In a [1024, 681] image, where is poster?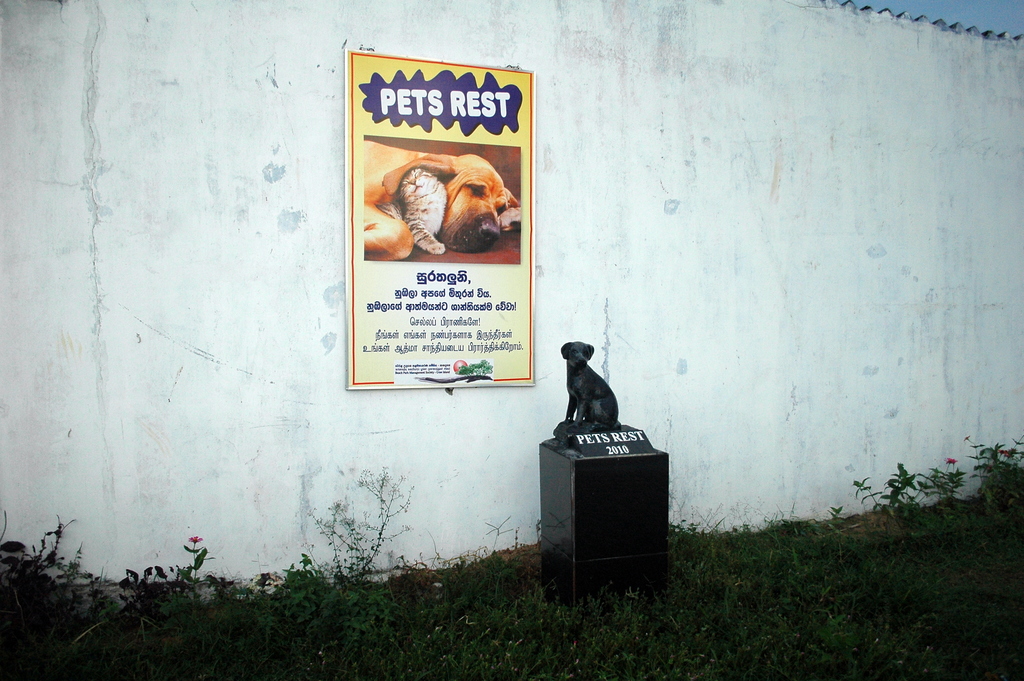
(left=340, top=42, right=531, bottom=386).
